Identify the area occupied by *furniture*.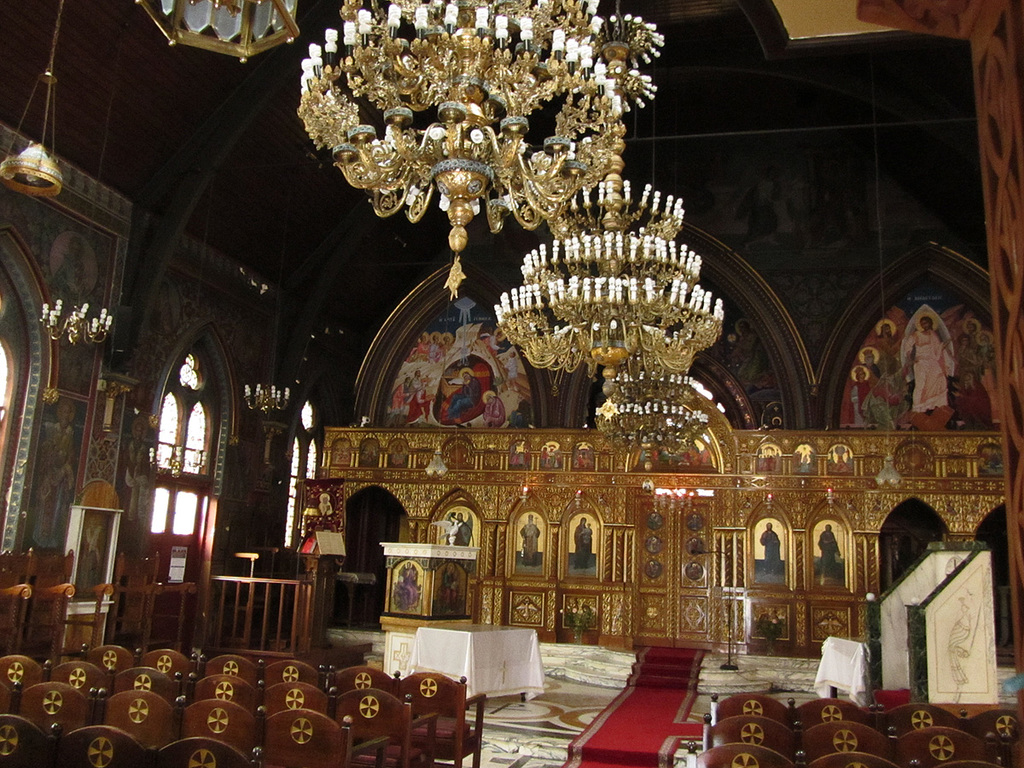
Area: pyautogui.locateOnScreen(415, 620, 537, 710).
